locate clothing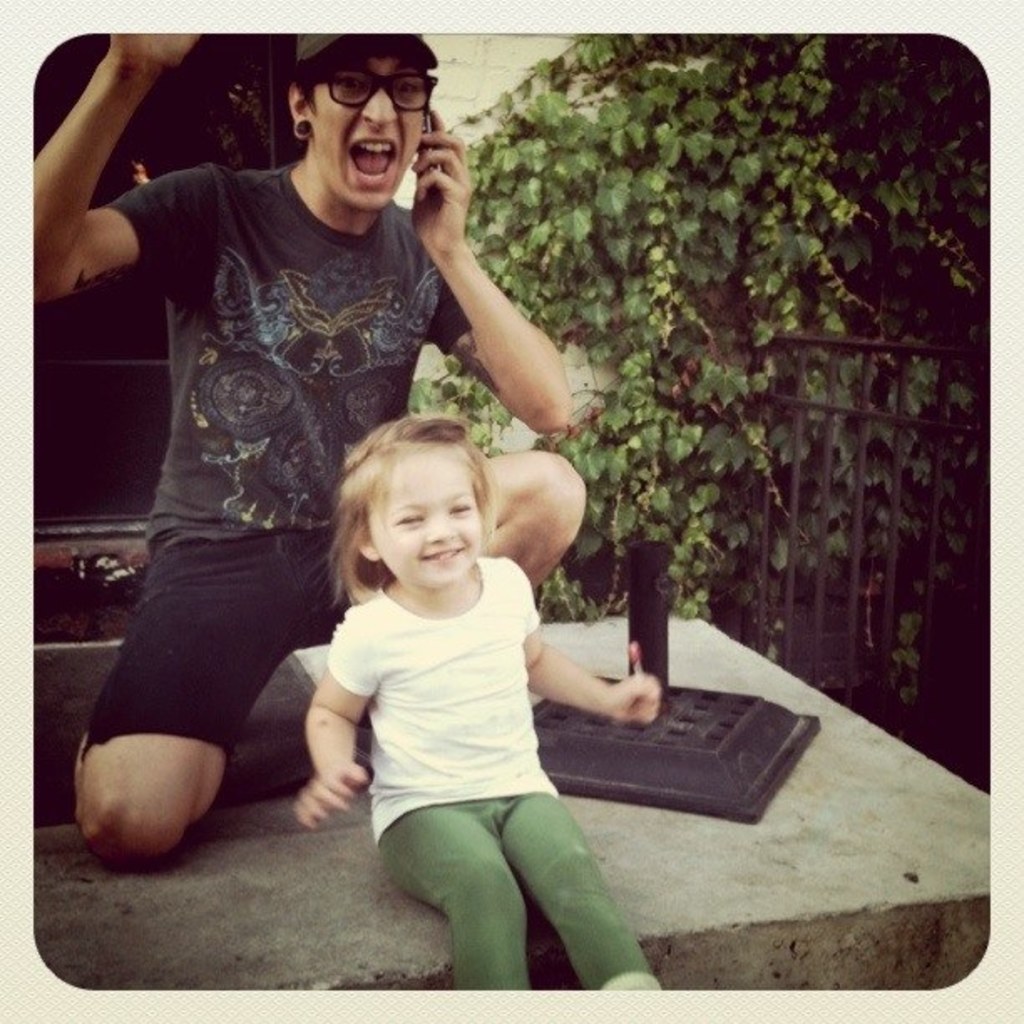
x1=326 y1=547 x2=654 y2=987
